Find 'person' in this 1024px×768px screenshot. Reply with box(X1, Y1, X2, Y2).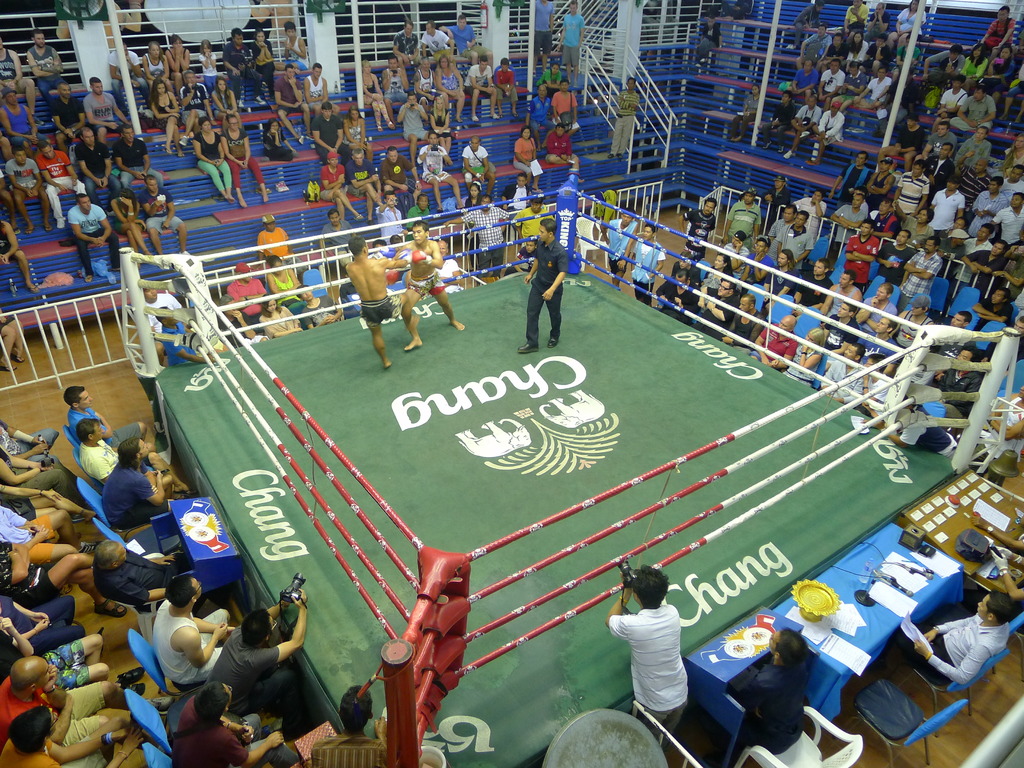
box(25, 25, 68, 88).
